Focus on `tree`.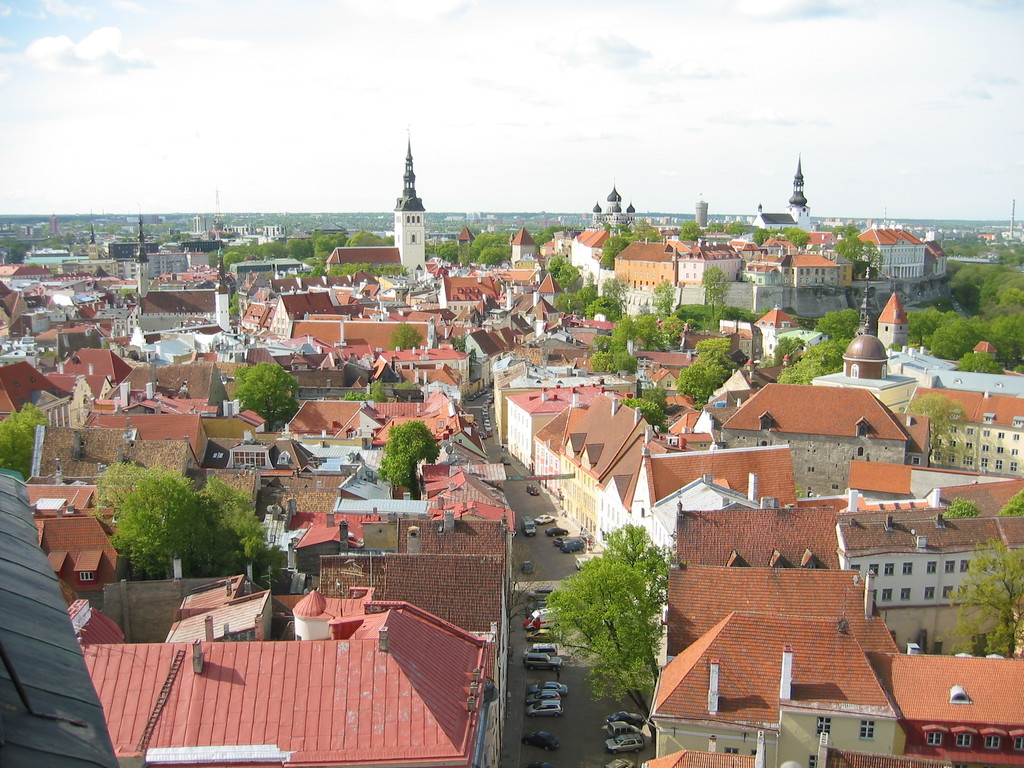
Focused at <region>983, 273, 1023, 316</region>.
